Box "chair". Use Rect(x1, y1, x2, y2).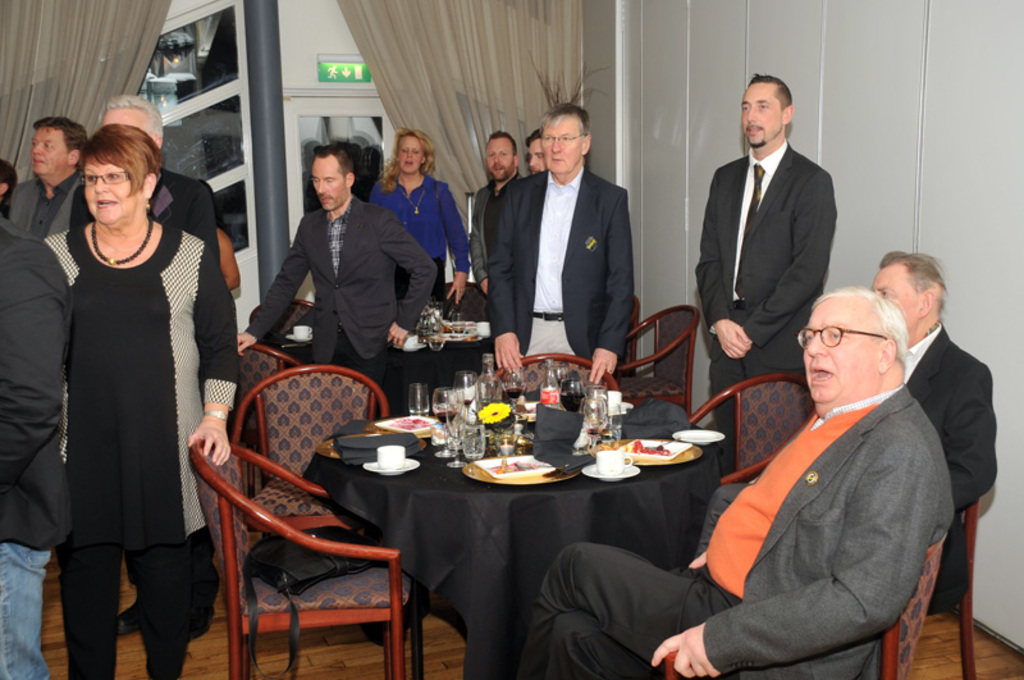
Rect(925, 496, 977, 679).
